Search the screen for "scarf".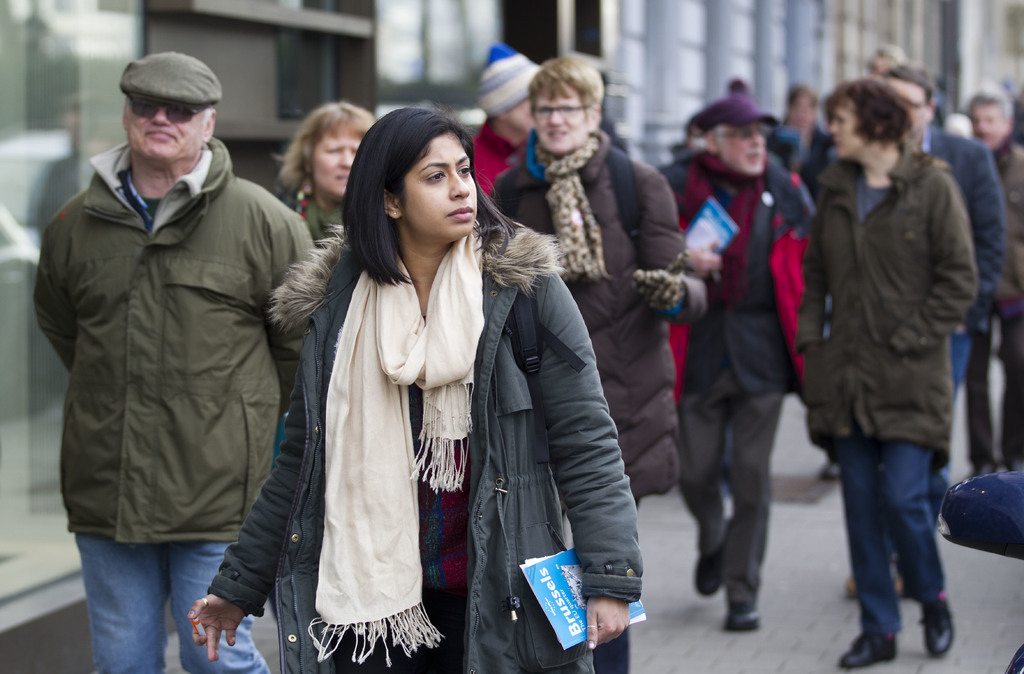
Found at region(541, 145, 614, 282).
